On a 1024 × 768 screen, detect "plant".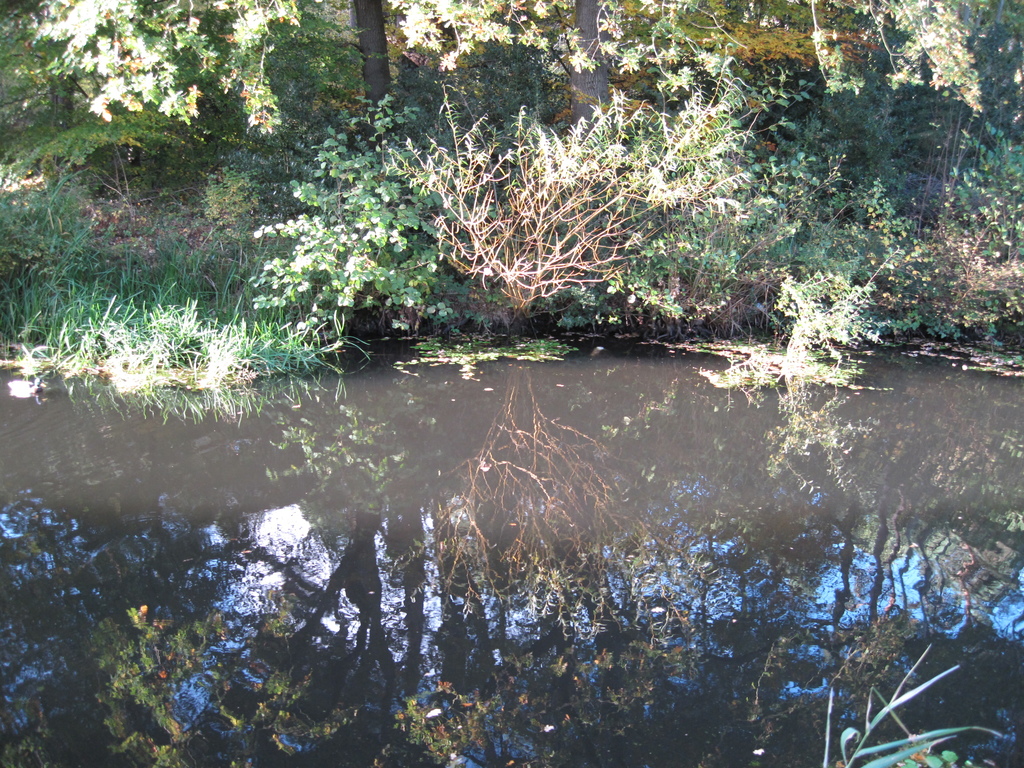
397:74:761:342.
